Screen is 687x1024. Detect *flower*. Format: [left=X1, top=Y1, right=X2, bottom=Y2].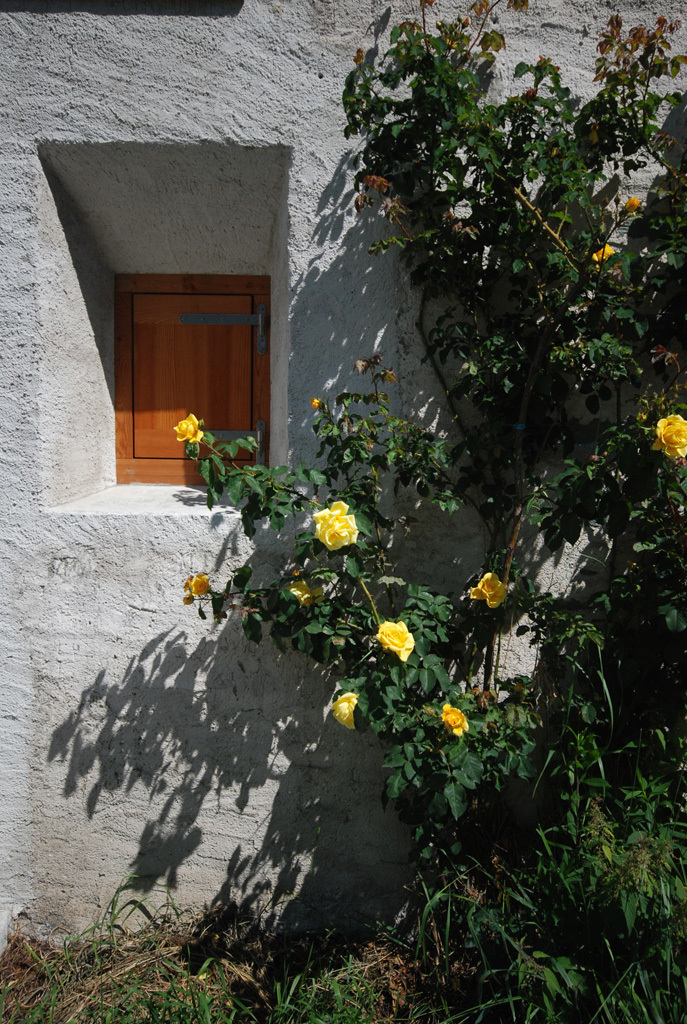
[left=313, top=500, right=360, bottom=551].
